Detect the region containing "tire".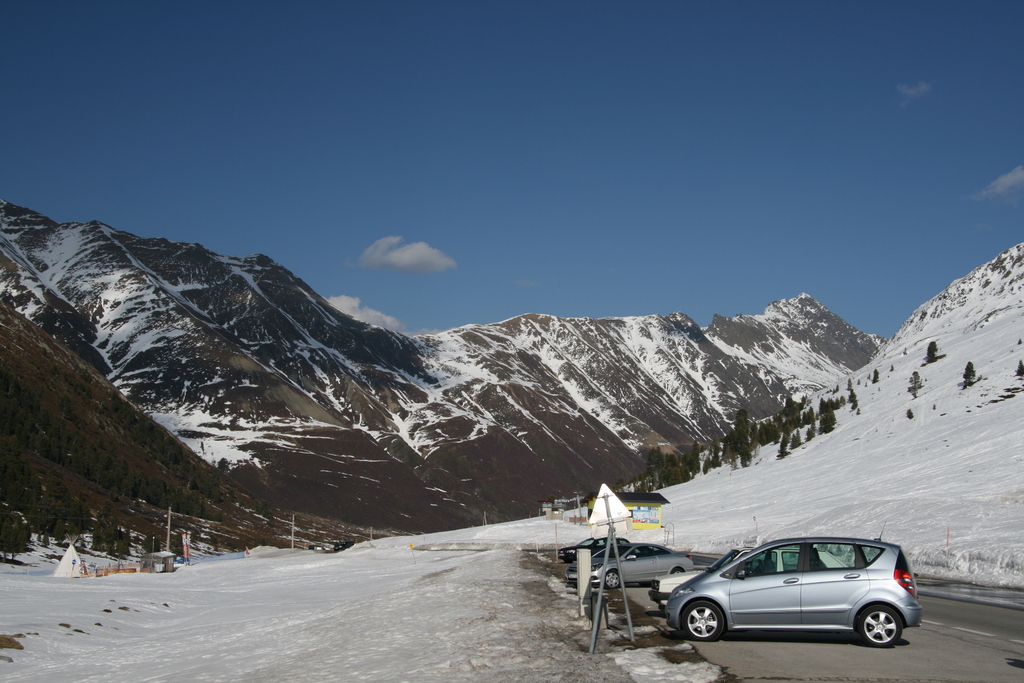
670, 570, 684, 575.
